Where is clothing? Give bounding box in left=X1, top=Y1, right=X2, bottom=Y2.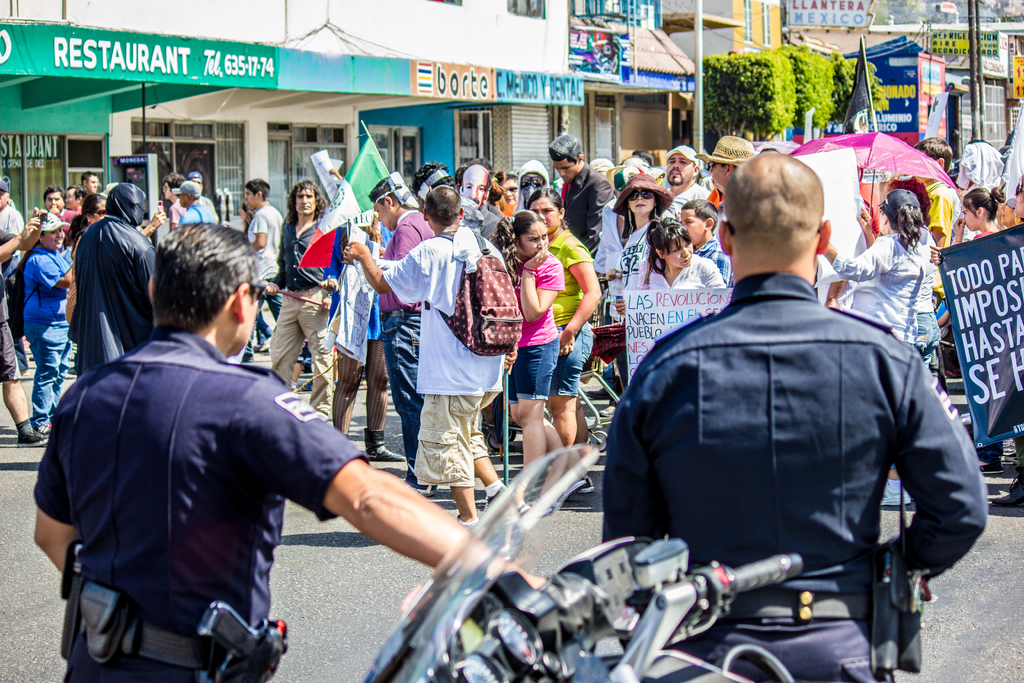
left=552, top=218, right=607, bottom=424.
